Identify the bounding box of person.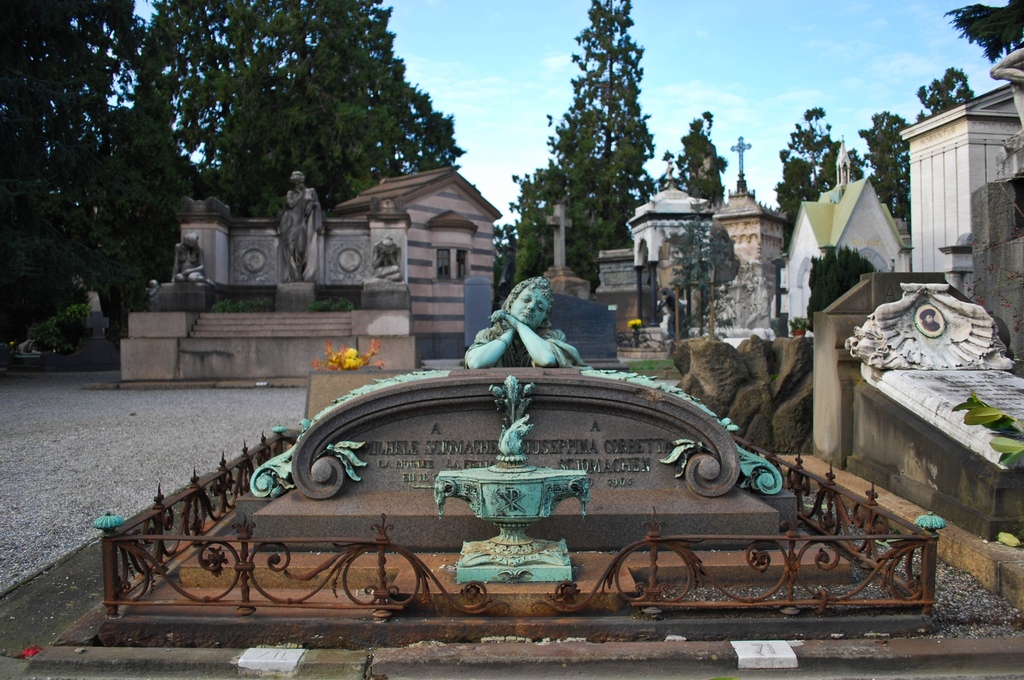
<box>371,236,397,285</box>.
